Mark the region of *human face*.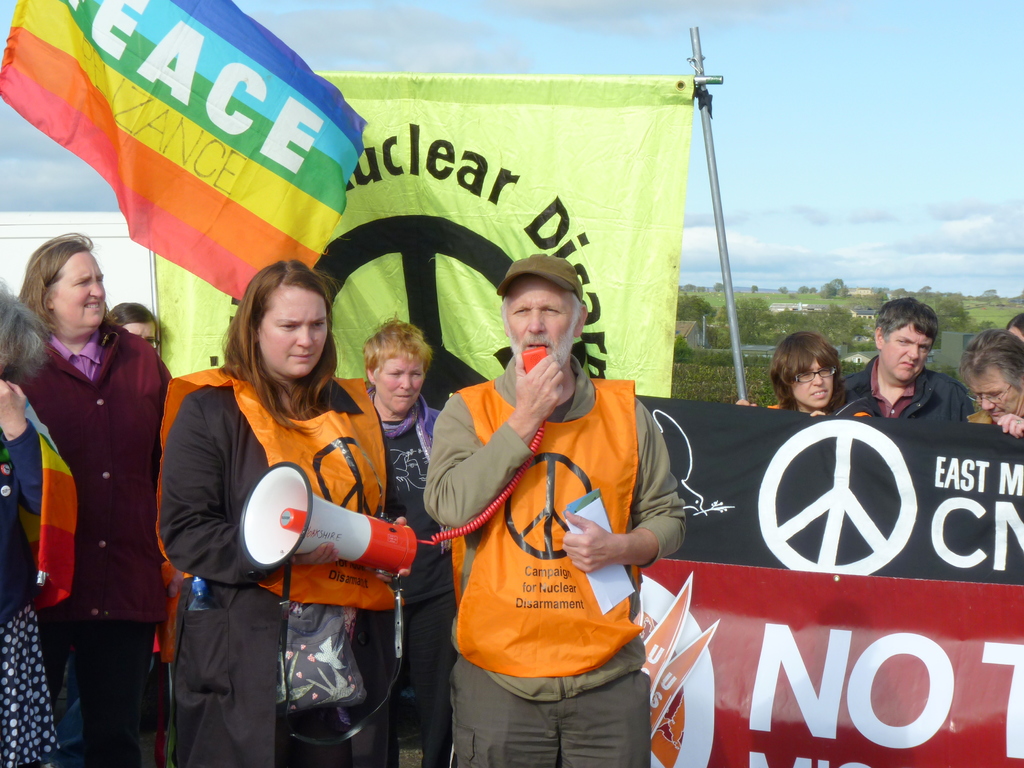
Region: bbox(374, 360, 424, 413).
